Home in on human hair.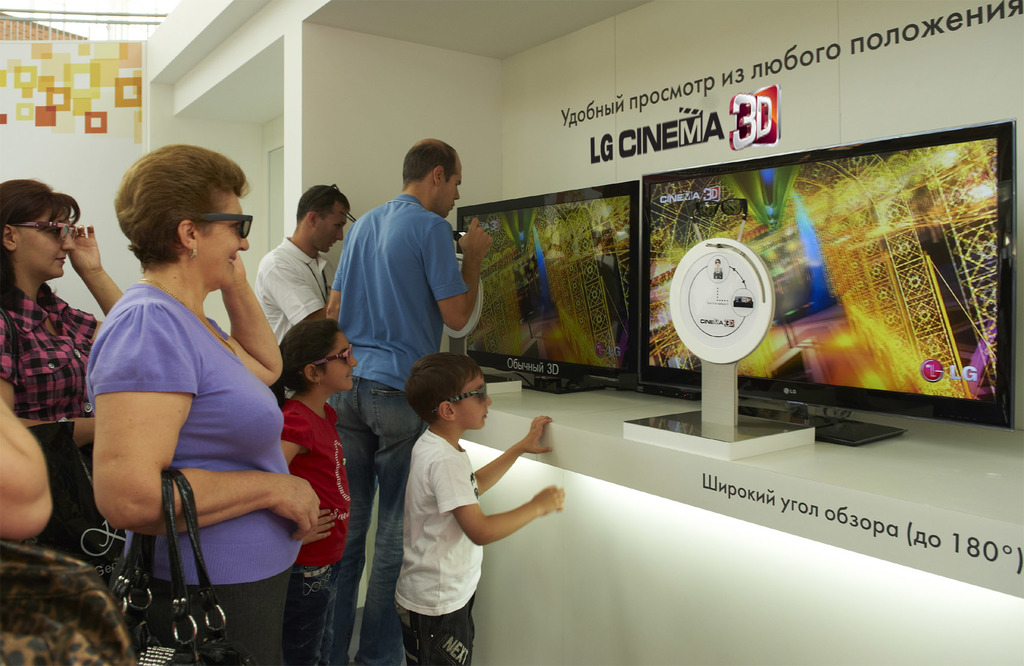
Homed in at region(109, 137, 241, 288).
